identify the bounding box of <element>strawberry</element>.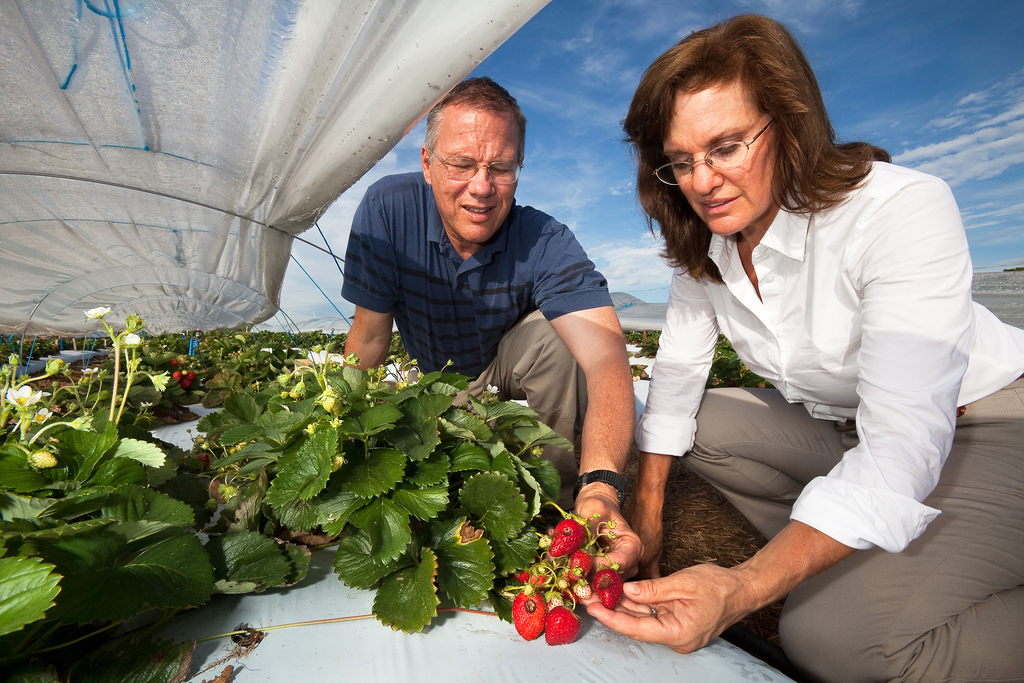
detection(188, 371, 197, 379).
